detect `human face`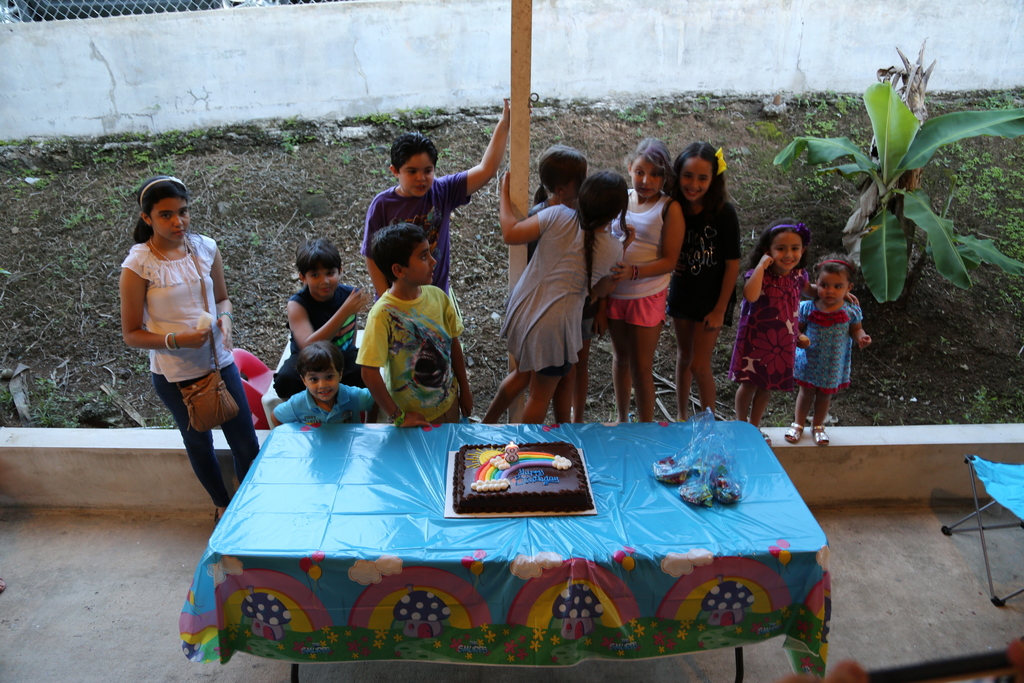
bbox(304, 261, 339, 296)
